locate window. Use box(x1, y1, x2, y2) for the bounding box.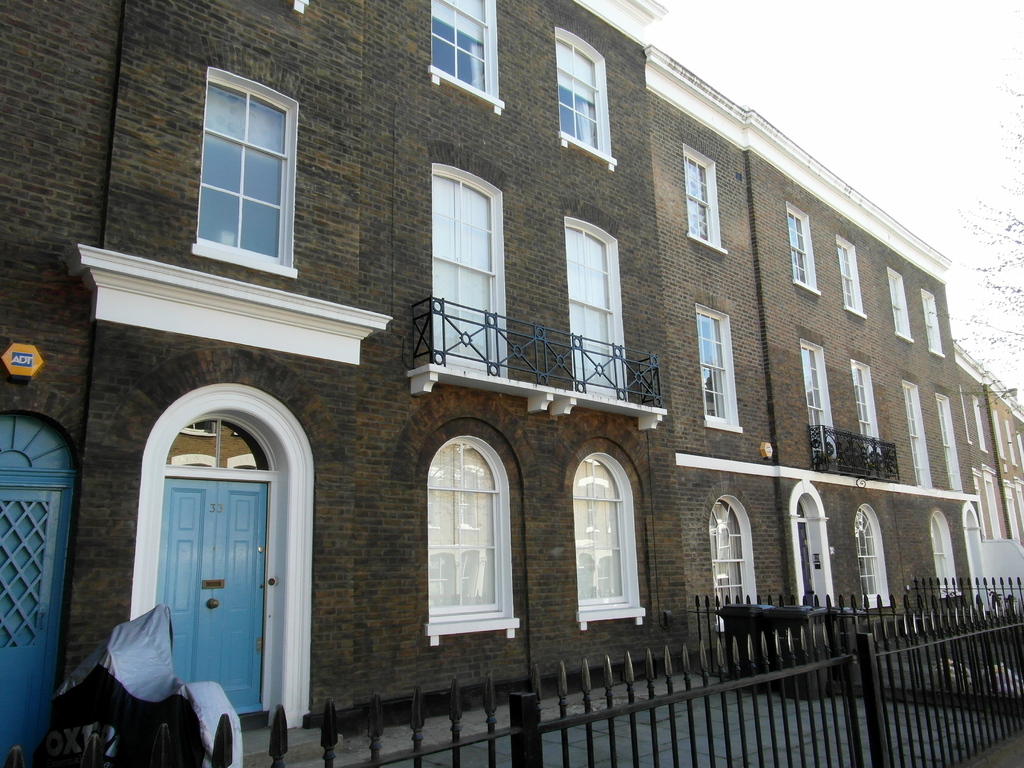
box(846, 352, 877, 466).
